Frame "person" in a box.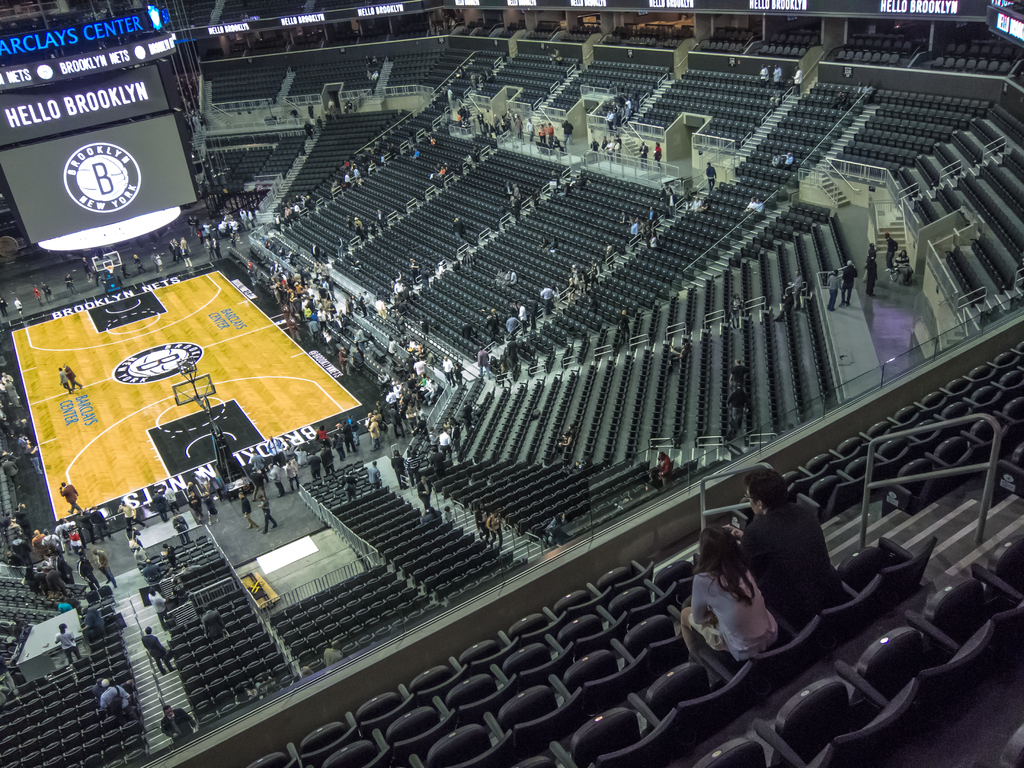
bbox=(727, 472, 841, 628).
